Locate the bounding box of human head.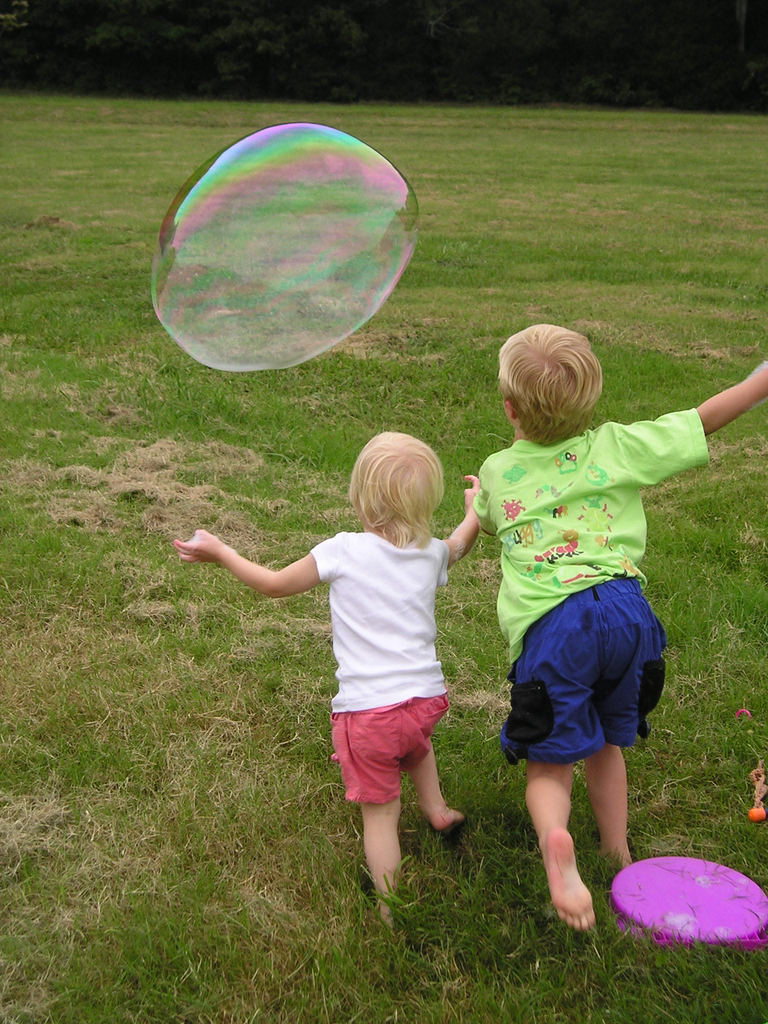
Bounding box: bbox(479, 297, 625, 438).
